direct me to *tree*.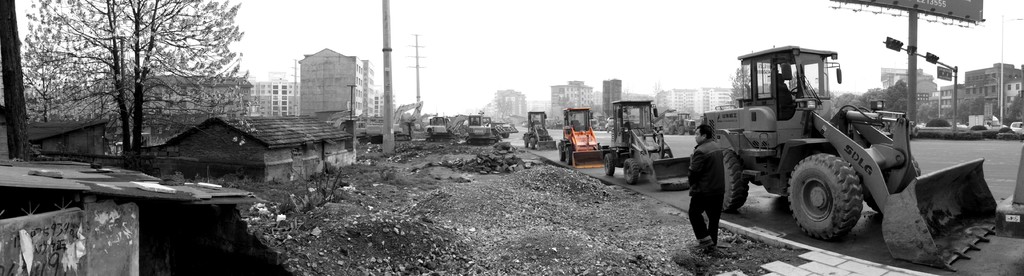
Direction: pyautogui.locateOnScreen(0, 0, 246, 169).
